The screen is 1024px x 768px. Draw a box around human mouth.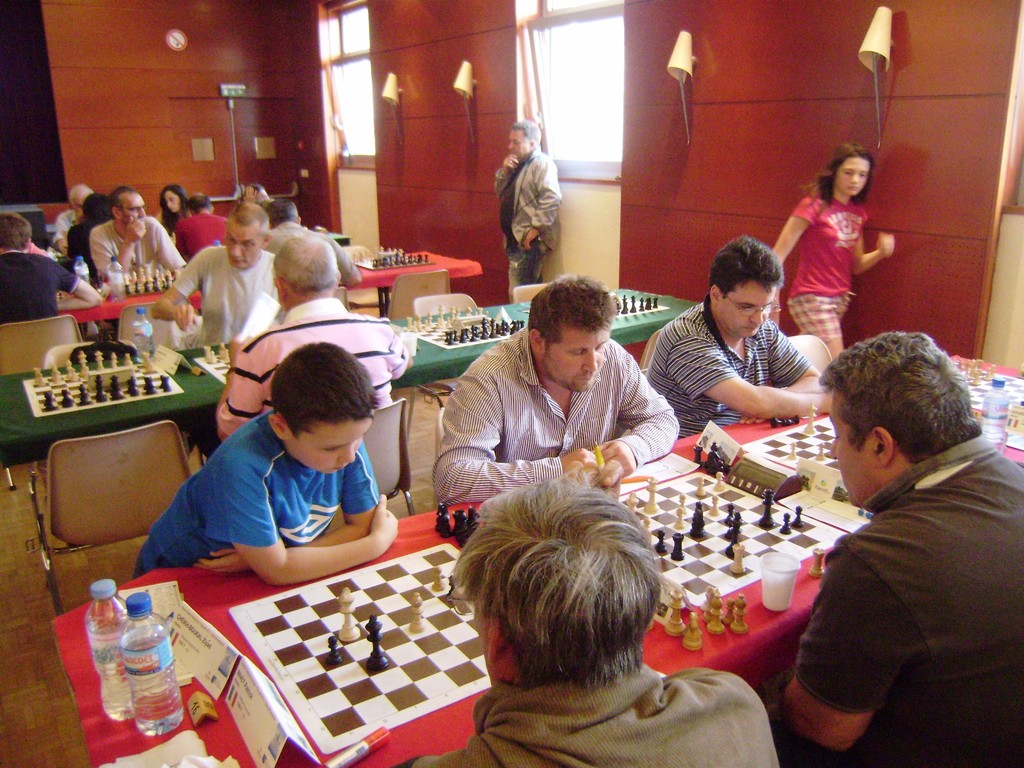
detection(230, 258, 247, 264).
